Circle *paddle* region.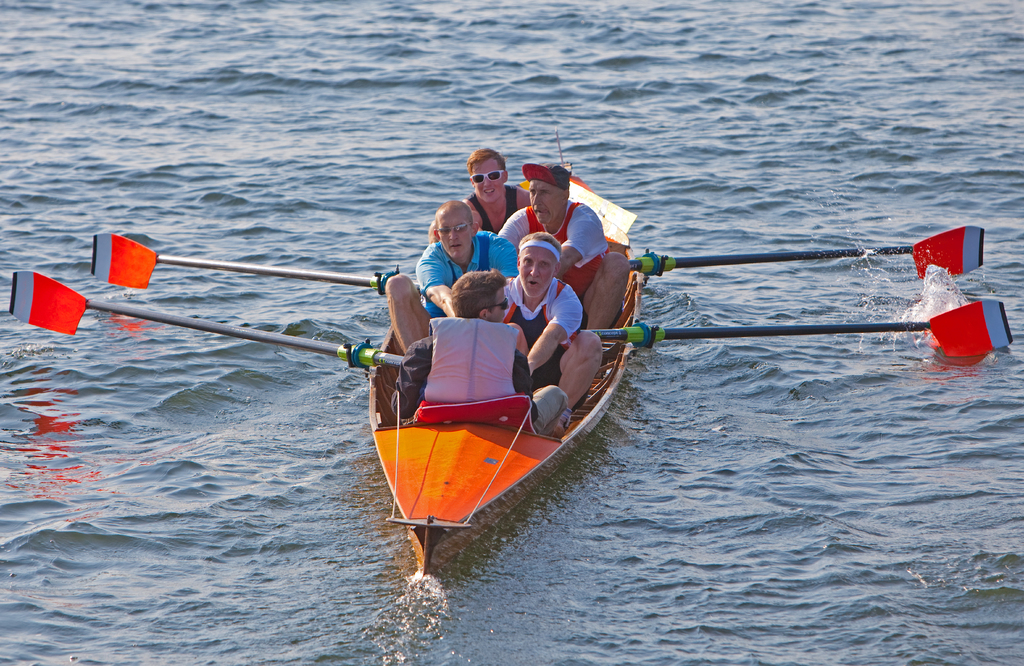
Region: (x1=83, y1=229, x2=414, y2=301).
